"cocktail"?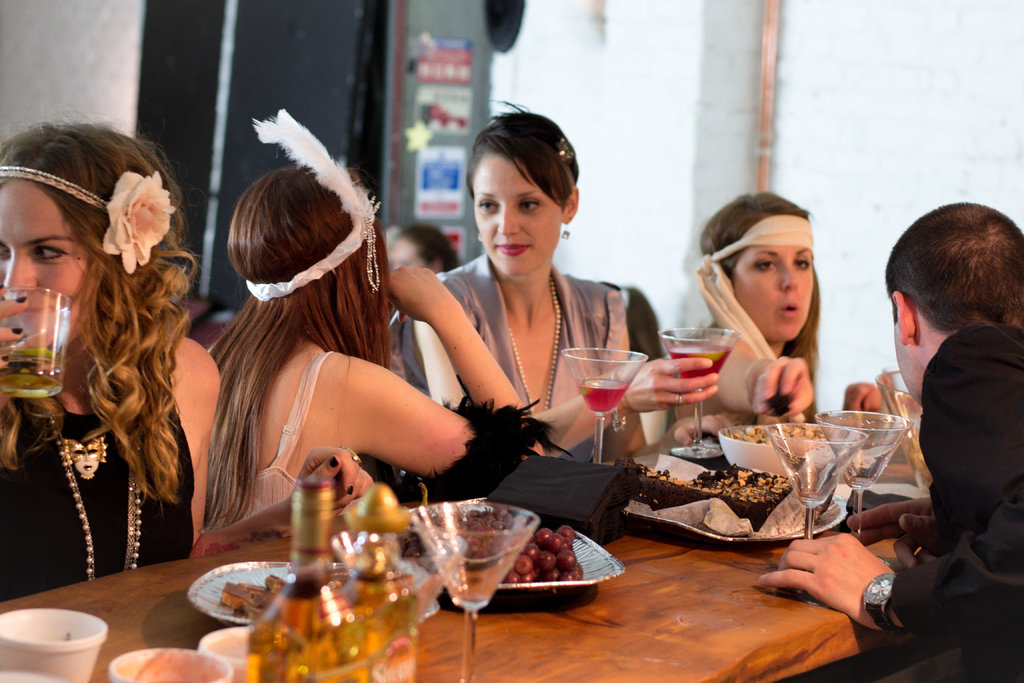
select_region(820, 409, 909, 549)
